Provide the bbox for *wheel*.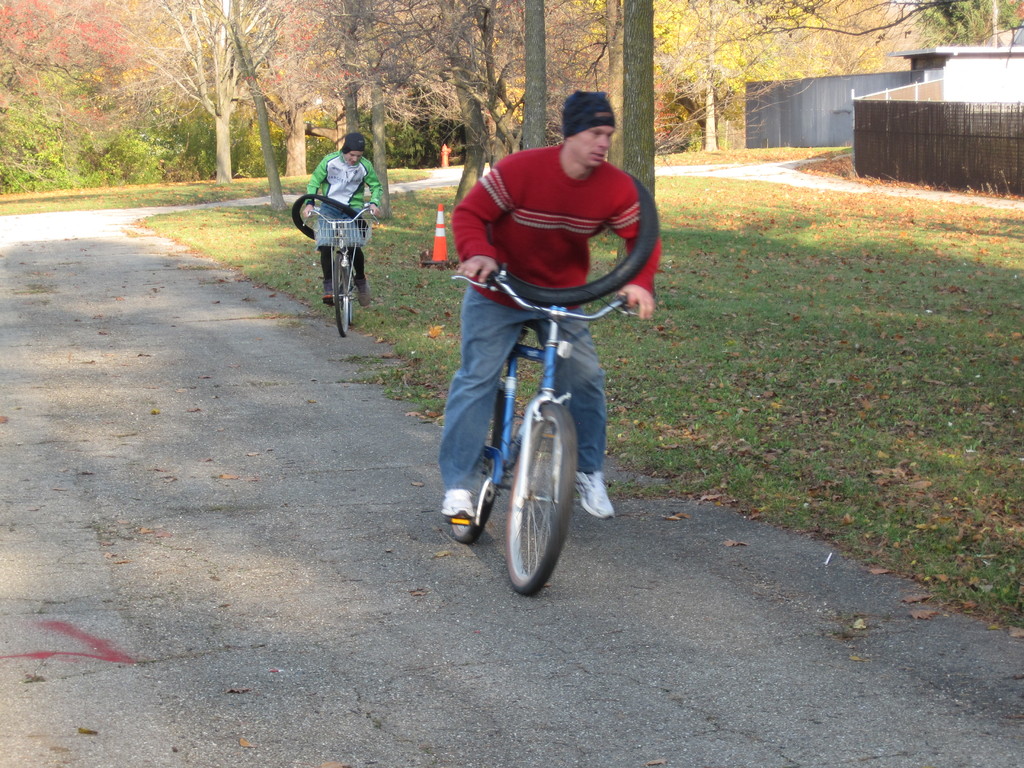
bbox(496, 397, 579, 590).
